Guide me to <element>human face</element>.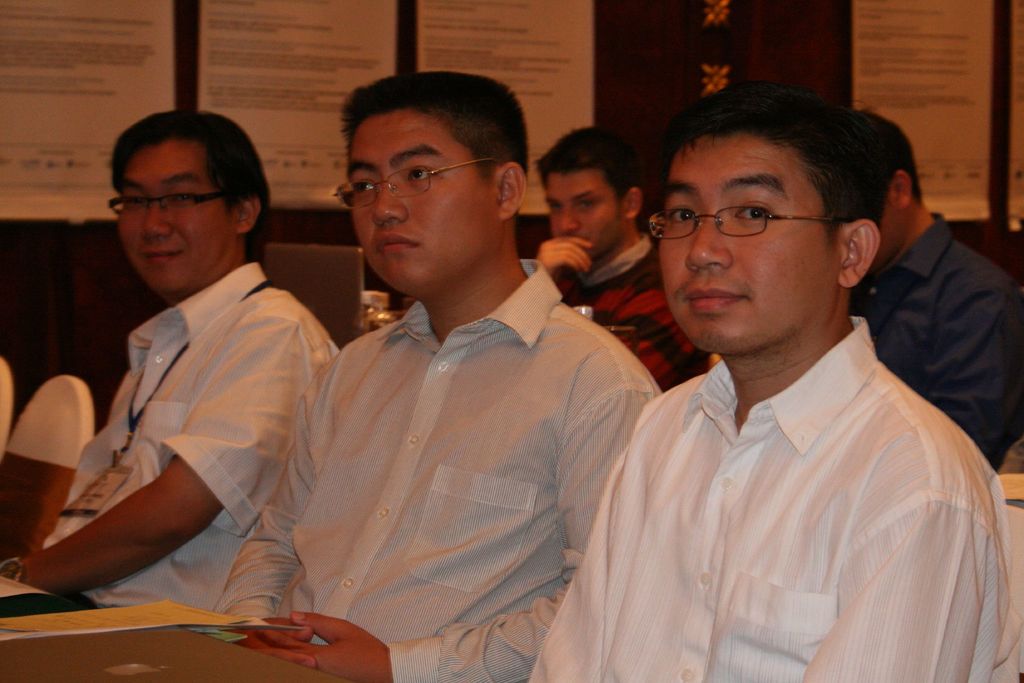
Guidance: l=543, t=185, r=630, b=258.
